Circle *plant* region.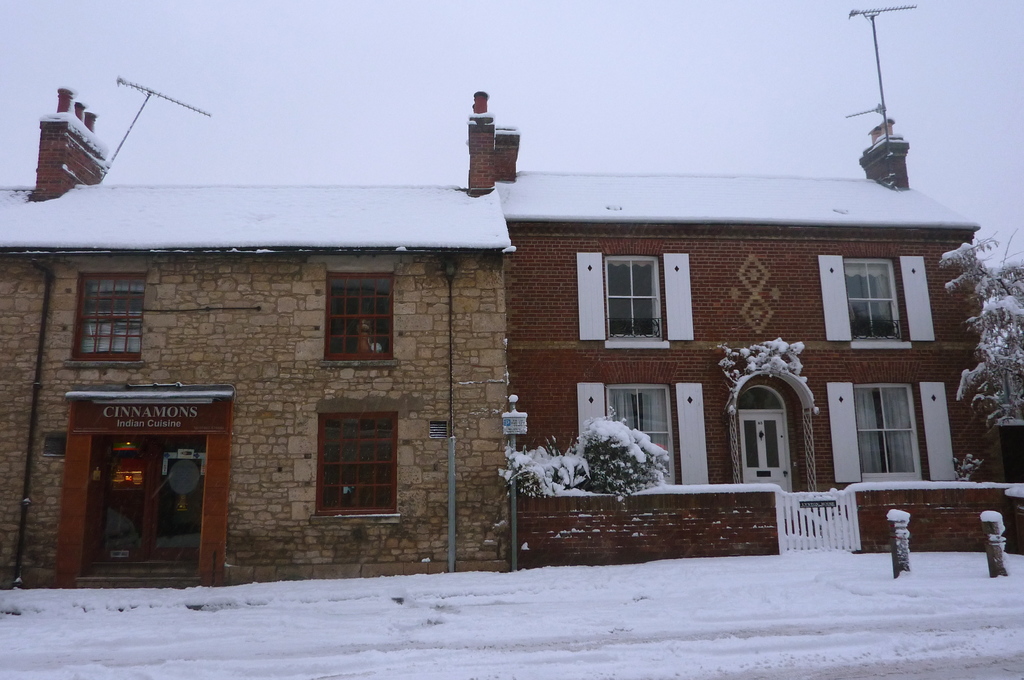
Region: [724, 334, 808, 380].
